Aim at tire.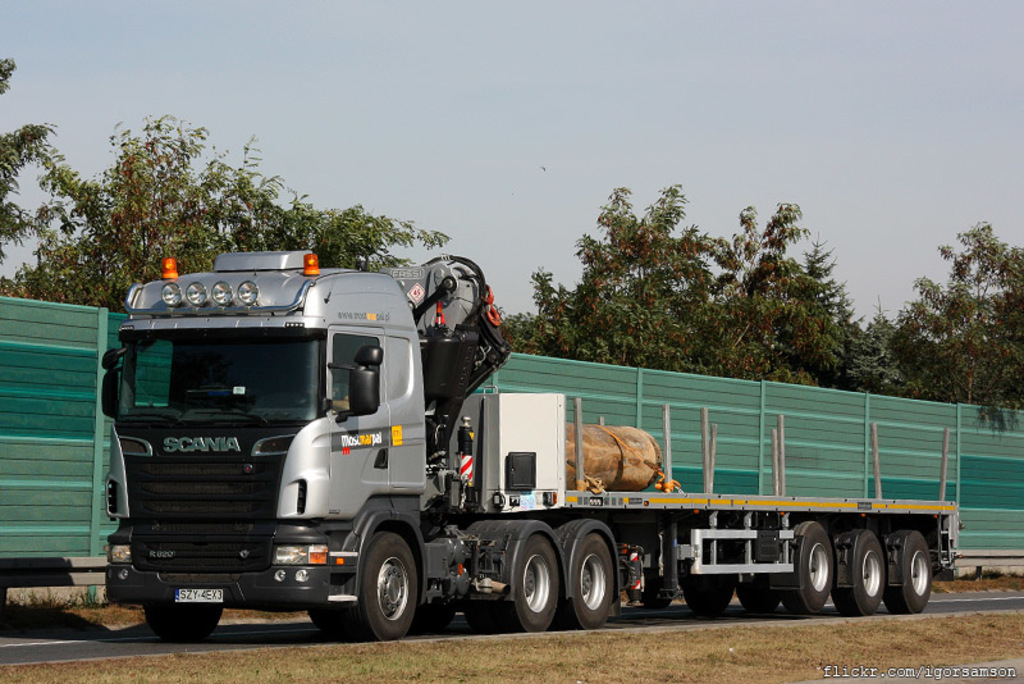
Aimed at <bbox>888, 530, 932, 614</bbox>.
